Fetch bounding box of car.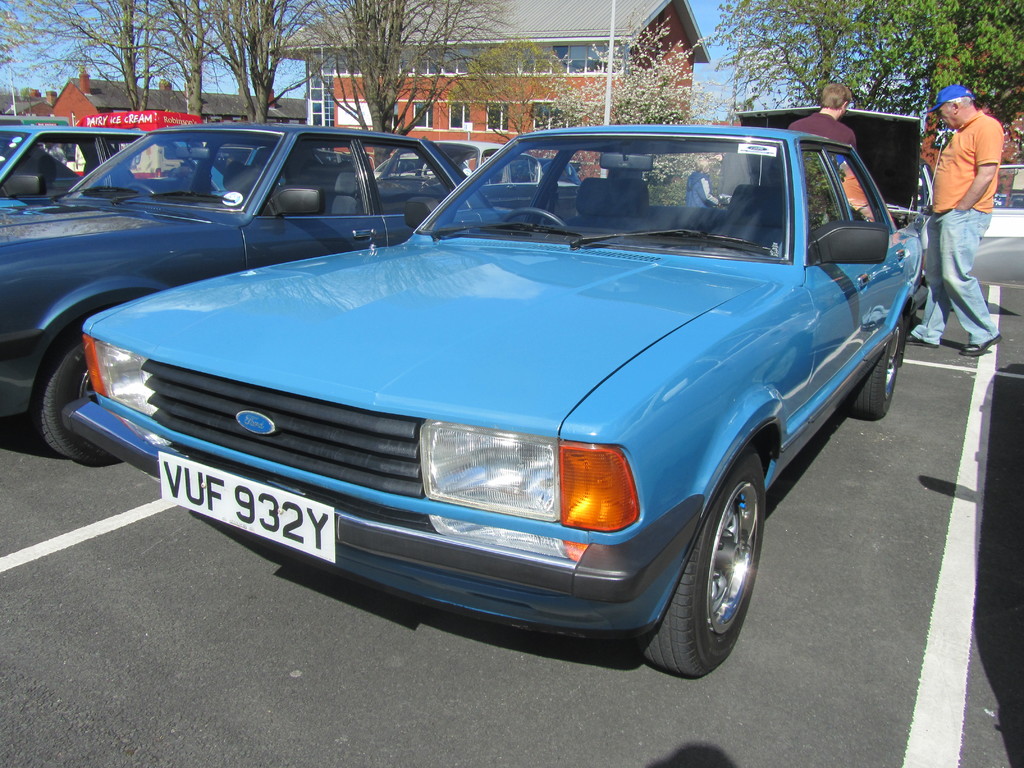
Bbox: (365, 141, 573, 199).
